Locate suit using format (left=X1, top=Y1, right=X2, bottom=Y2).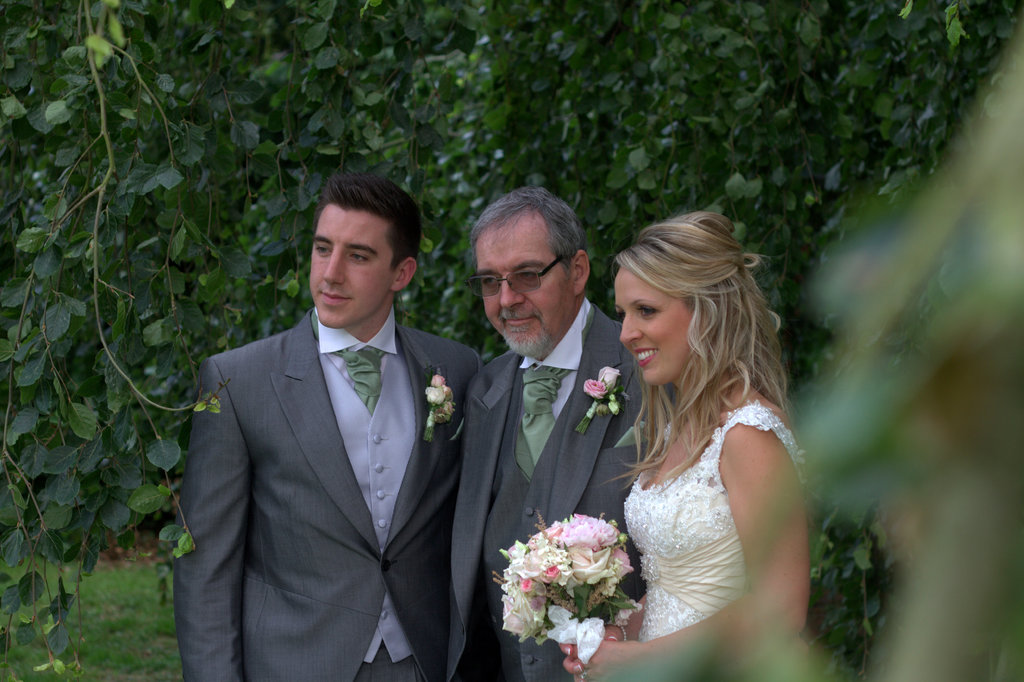
(left=175, top=202, right=483, bottom=681).
